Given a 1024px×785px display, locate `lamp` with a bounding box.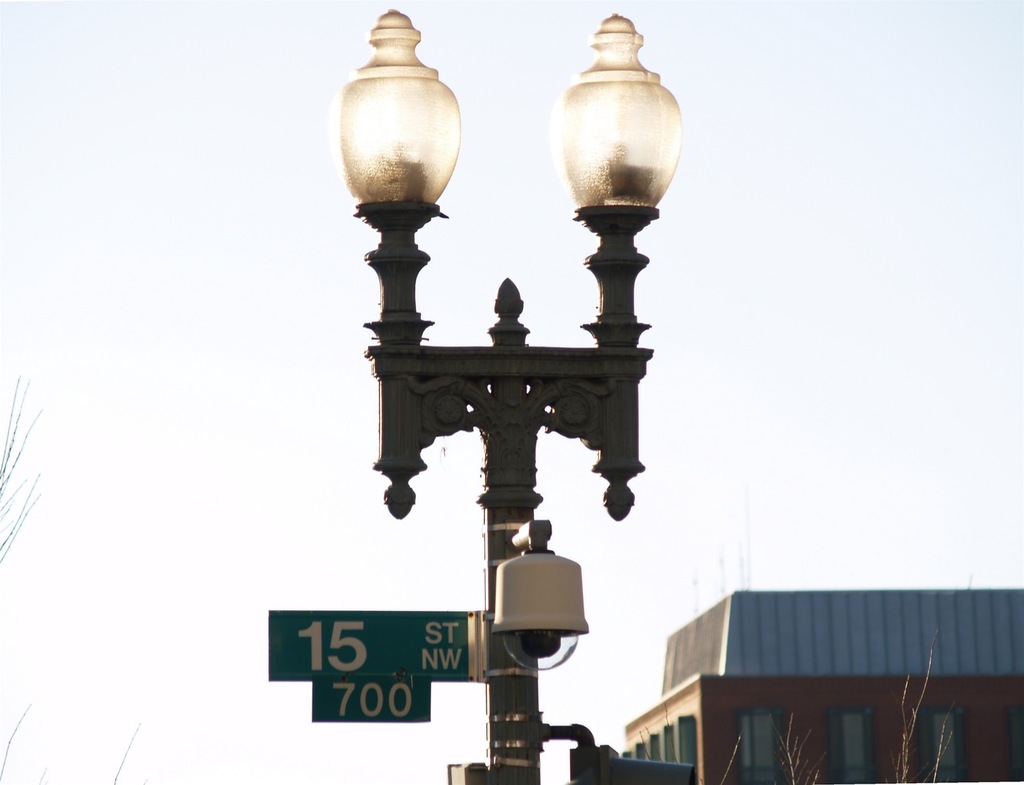
Located: {"left": 330, "top": 18, "right": 465, "bottom": 297}.
